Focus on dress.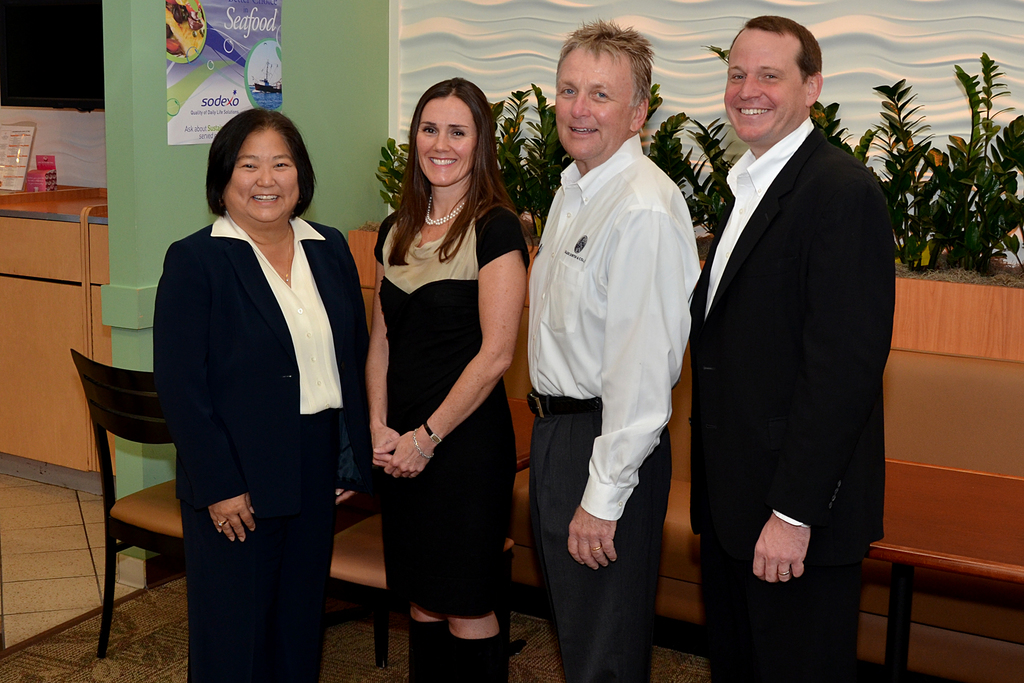
Focused at 372/207/531/618.
